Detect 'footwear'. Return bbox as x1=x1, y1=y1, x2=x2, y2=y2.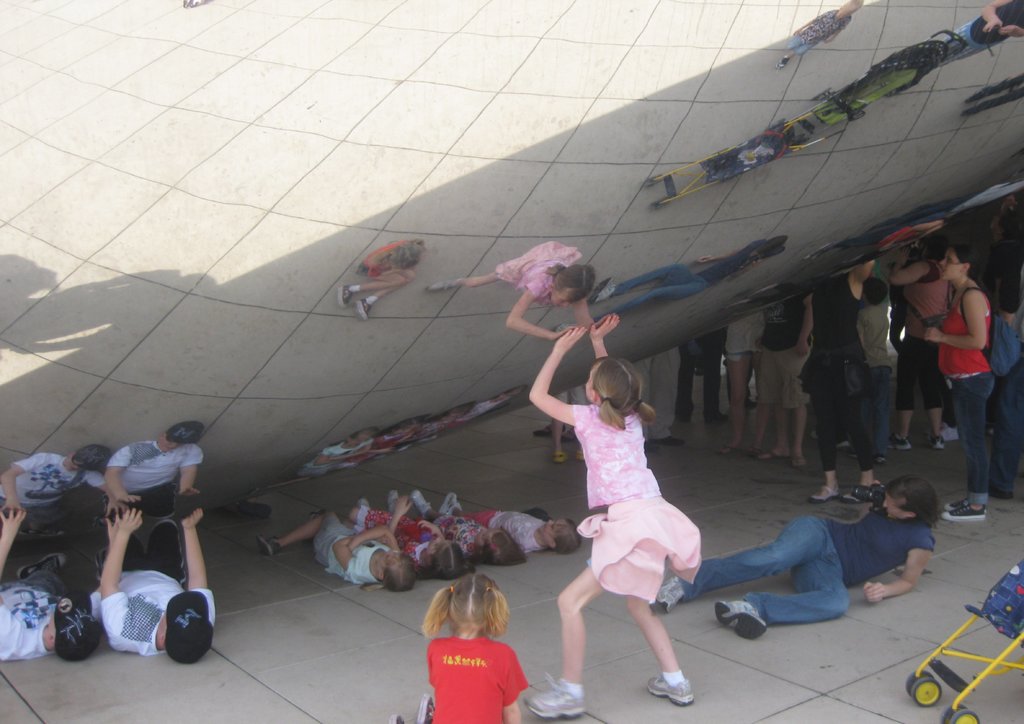
x1=570, y1=446, x2=586, y2=461.
